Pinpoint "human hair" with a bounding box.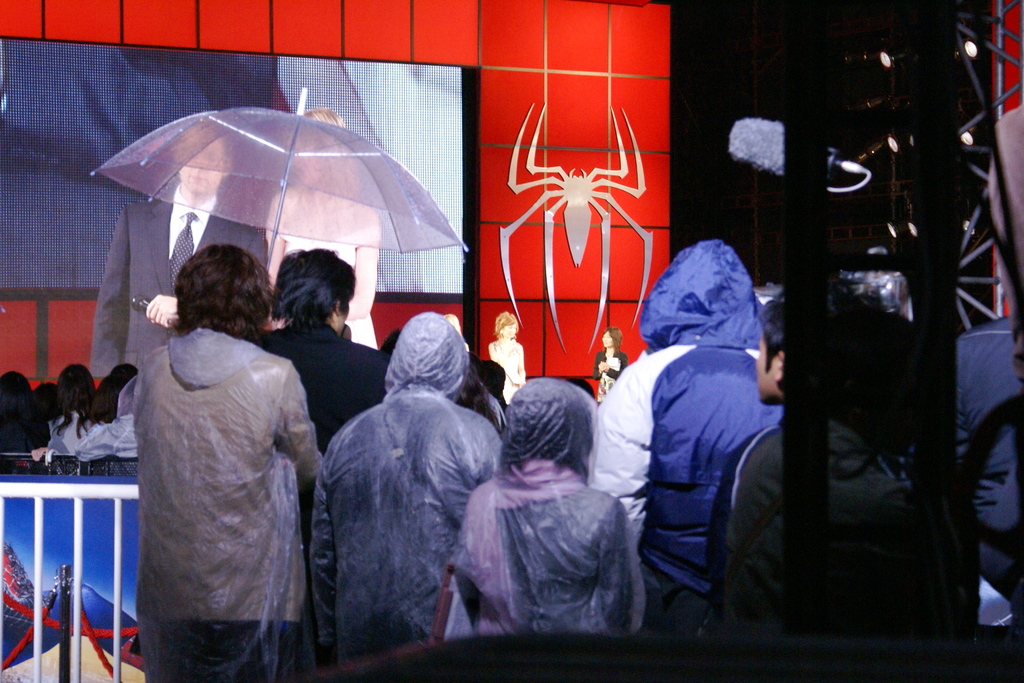
(604, 331, 620, 346).
